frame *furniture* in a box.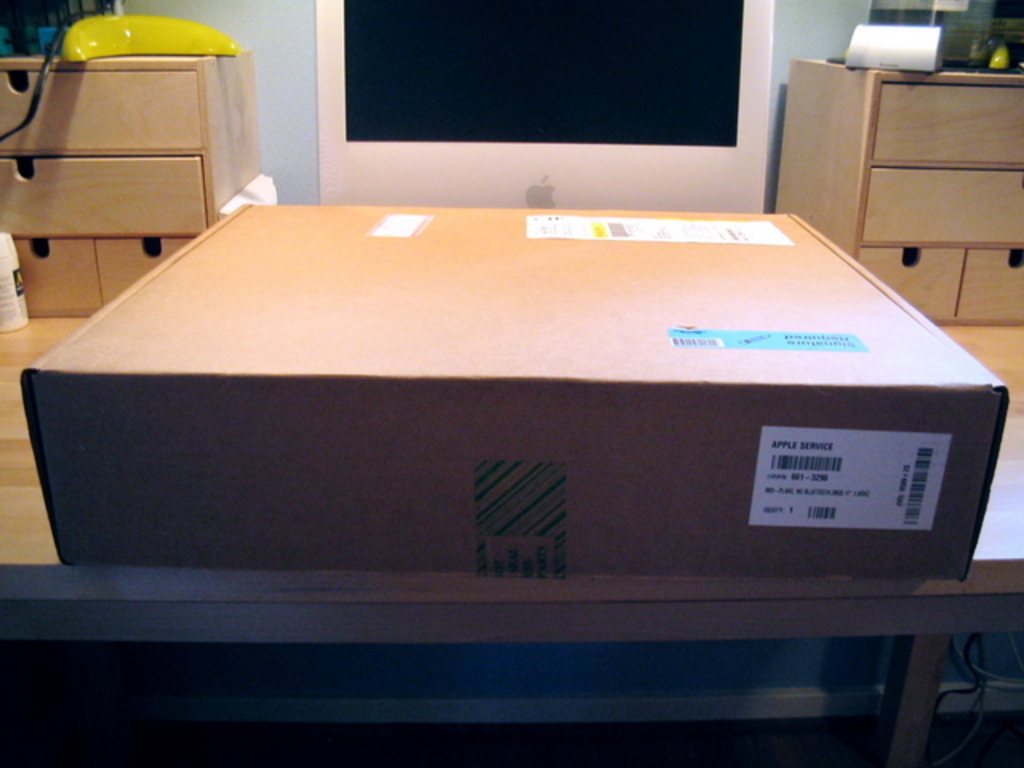
bbox=[0, 43, 251, 318].
